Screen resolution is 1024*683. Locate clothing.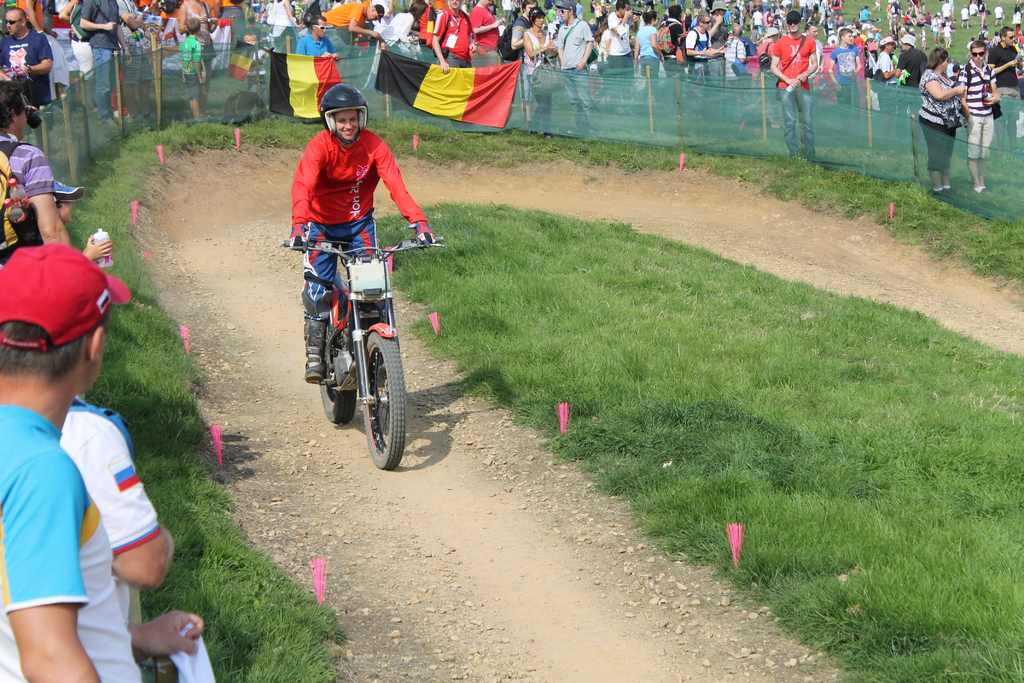
bbox=[297, 35, 336, 60].
